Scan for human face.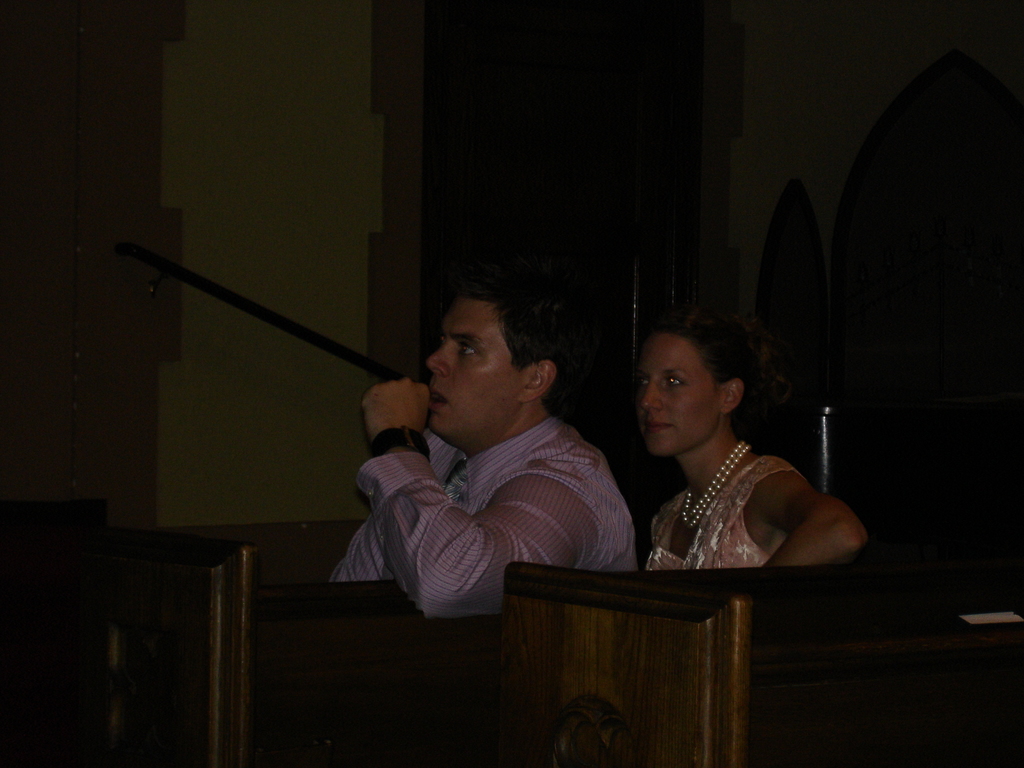
Scan result: {"x1": 420, "y1": 308, "x2": 527, "y2": 429}.
